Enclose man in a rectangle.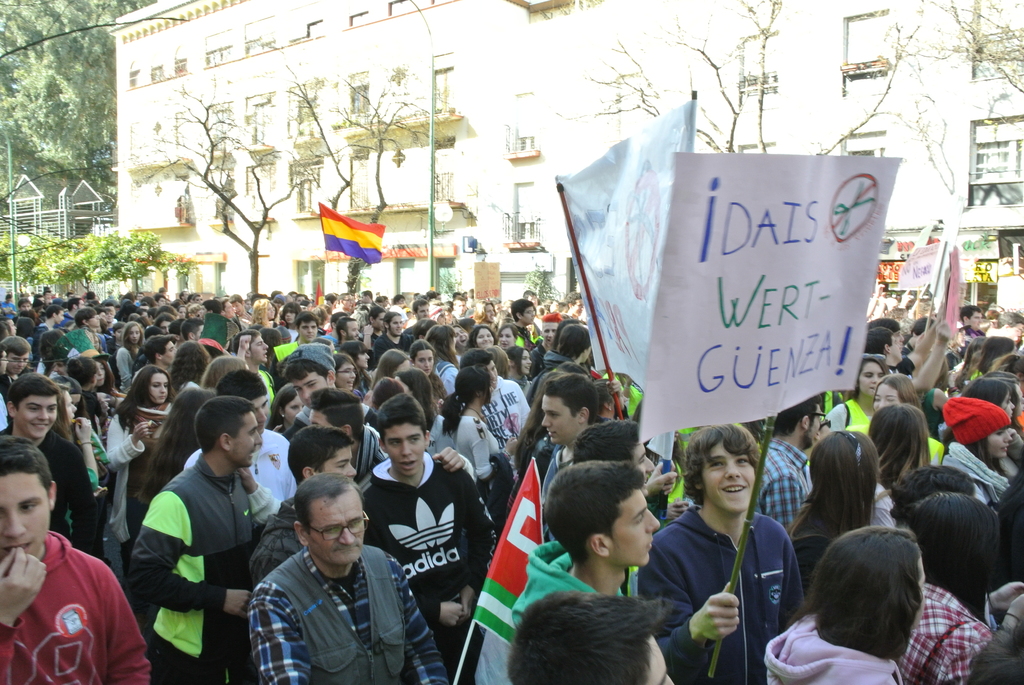
{"x1": 540, "y1": 371, "x2": 602, "y2": 502}.
